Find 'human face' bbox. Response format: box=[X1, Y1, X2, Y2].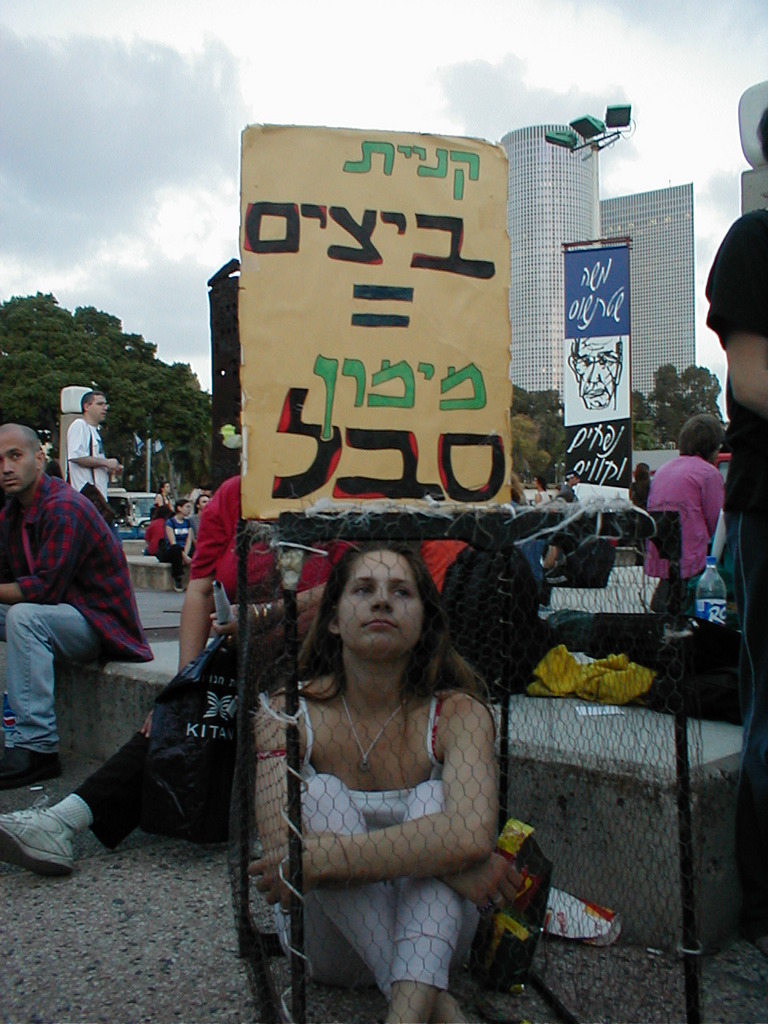
box=[341, 550, 420, 654].
